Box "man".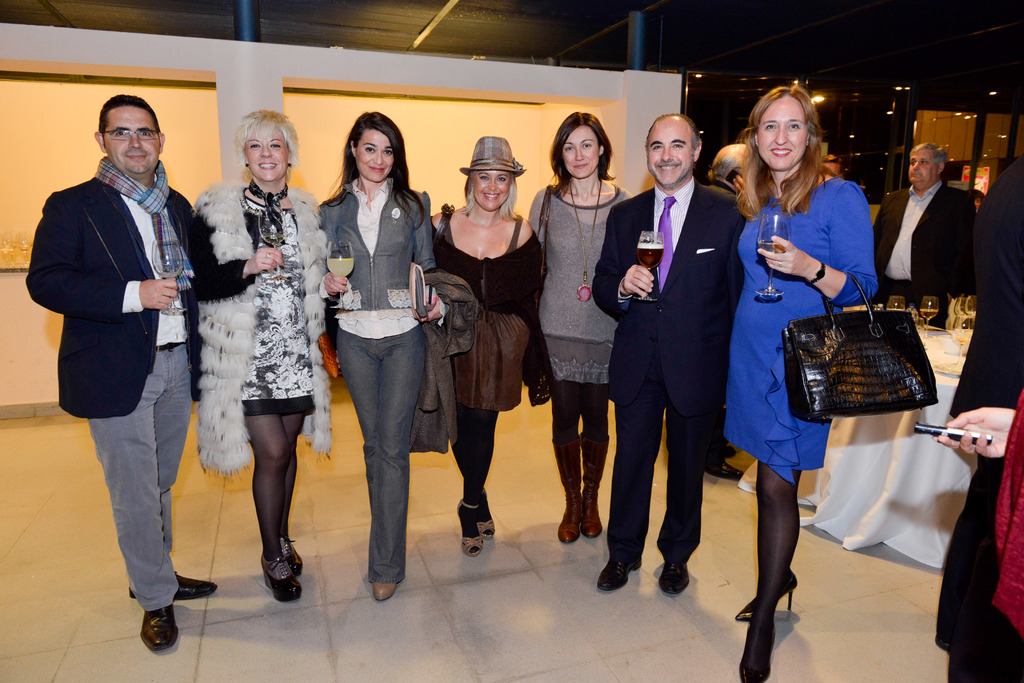
588 109 749 602.
